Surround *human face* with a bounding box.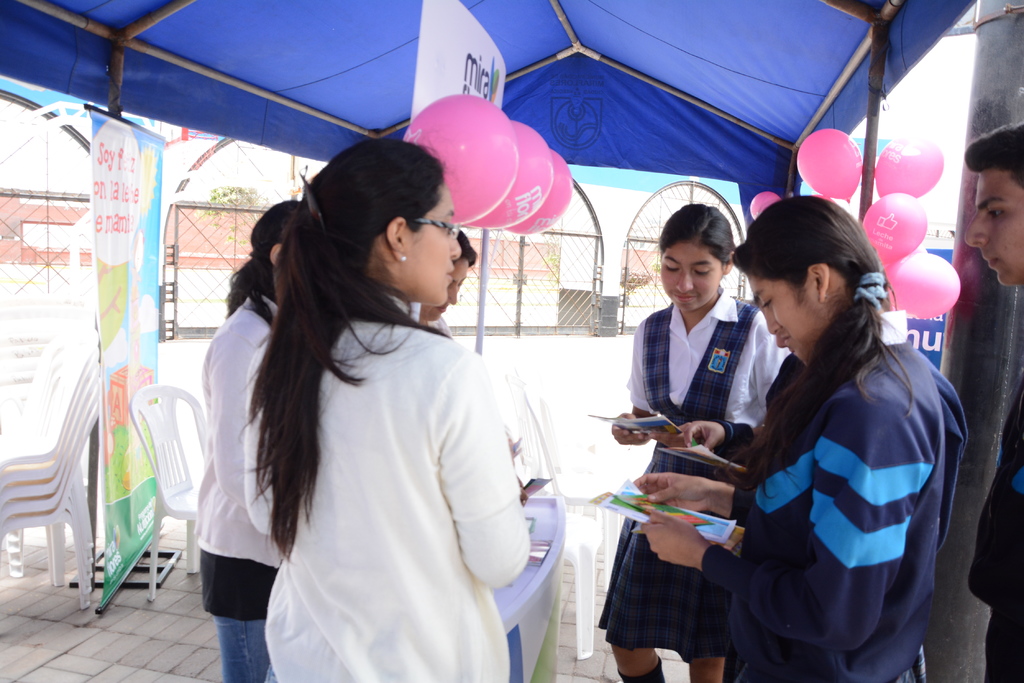
(967, 166, 1023, 289).
